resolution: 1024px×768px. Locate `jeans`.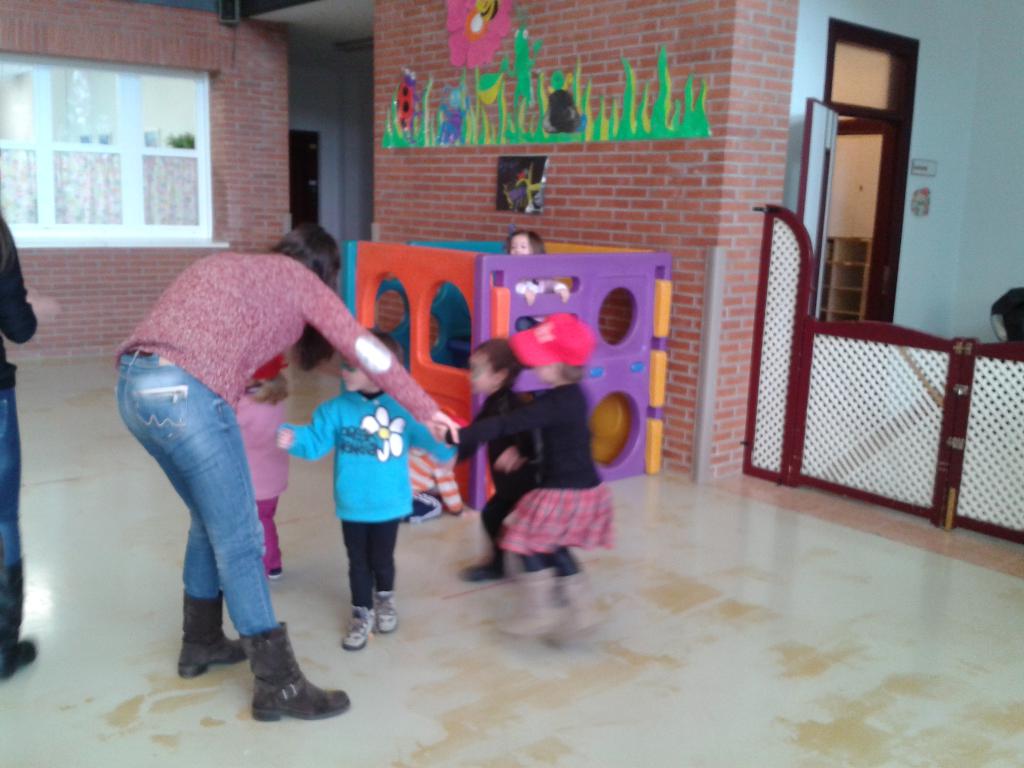
bbox(120, 365, 312, 673).
